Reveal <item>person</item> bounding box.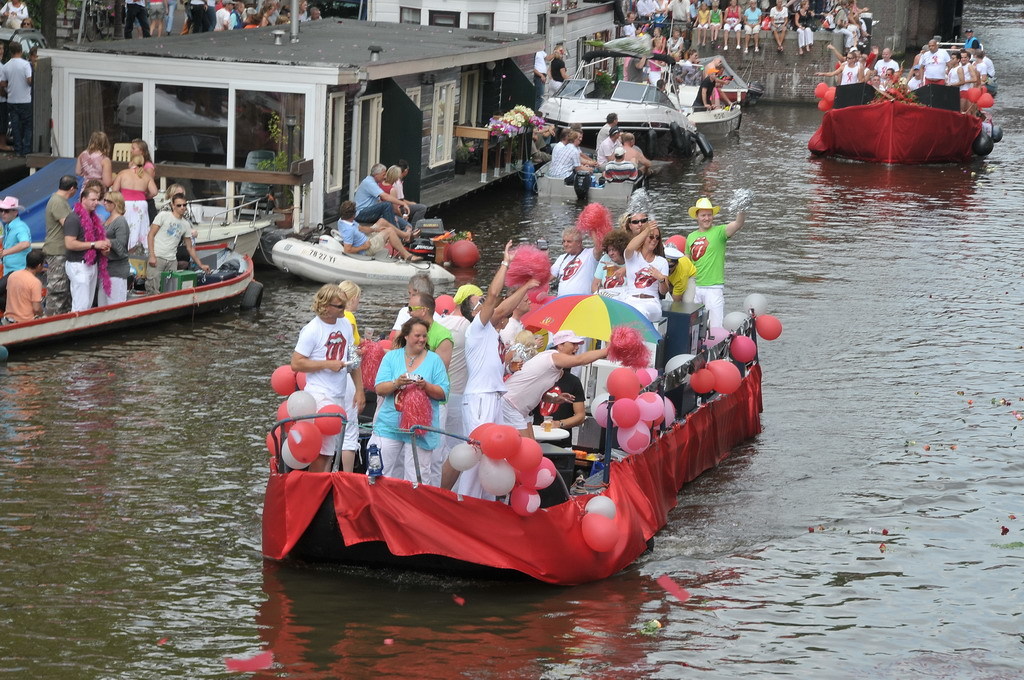
Revealed: l=792, t=0, r=819, b=60.
